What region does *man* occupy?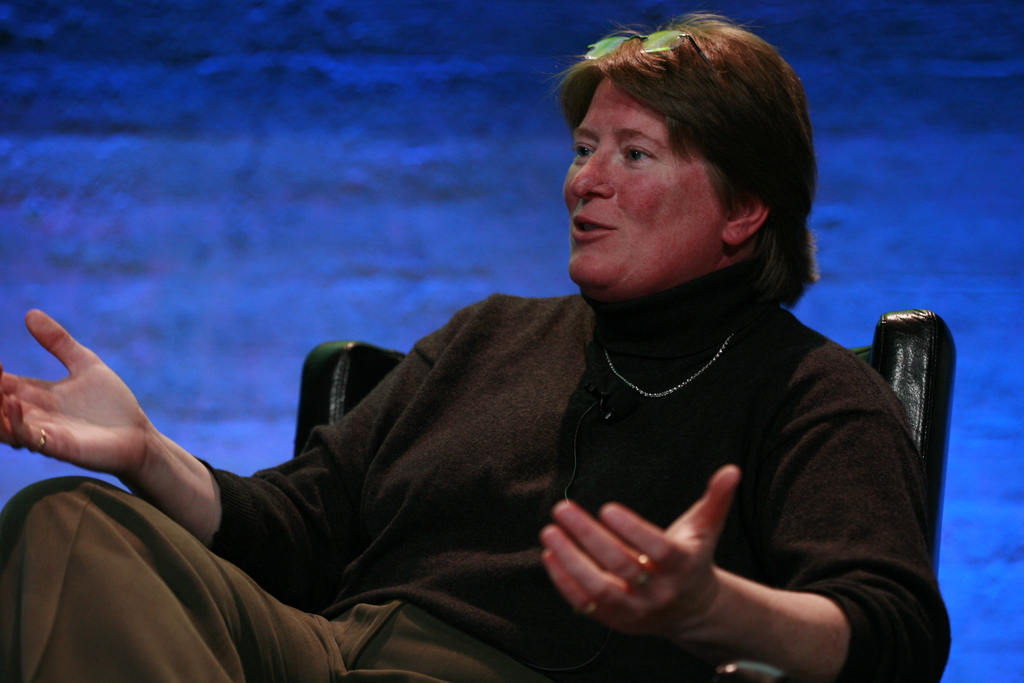
[0,12,955,682].
